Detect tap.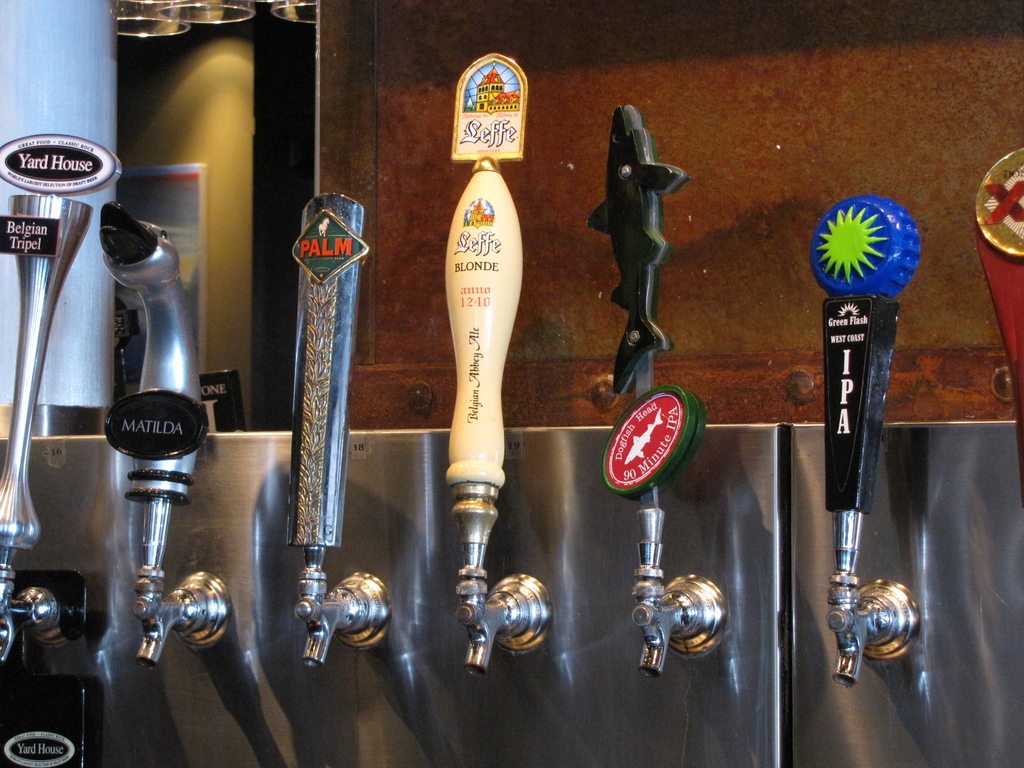
Detected at (817, 289, 924, 691).
